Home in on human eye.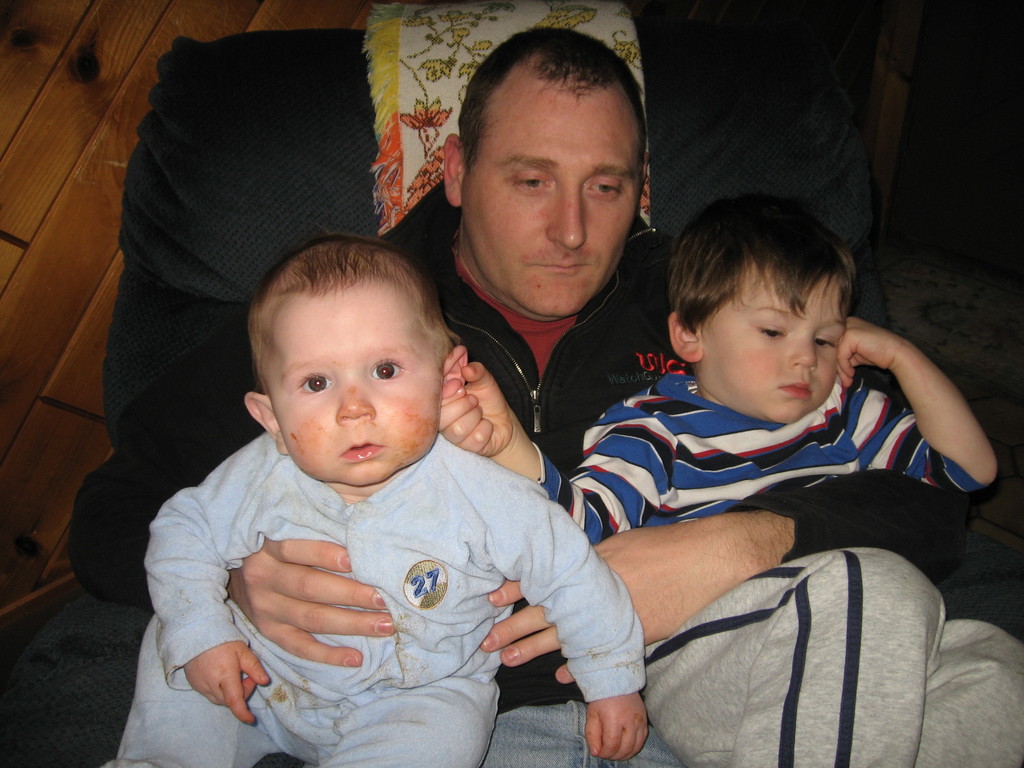
Homed in at l=510, t=166, r=550, b=198.
